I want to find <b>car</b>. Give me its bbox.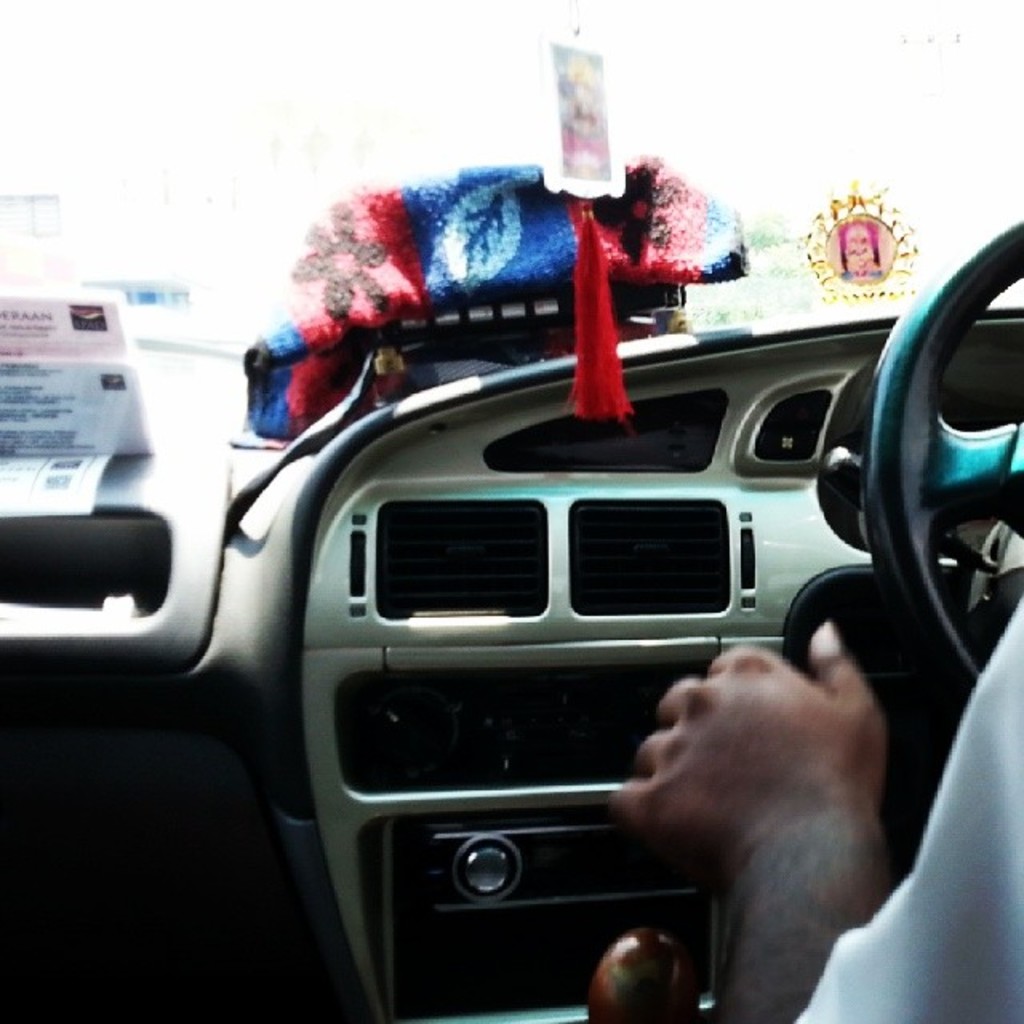
pyautogui.locateOnScreen(0, 210, 1022, 1022).
